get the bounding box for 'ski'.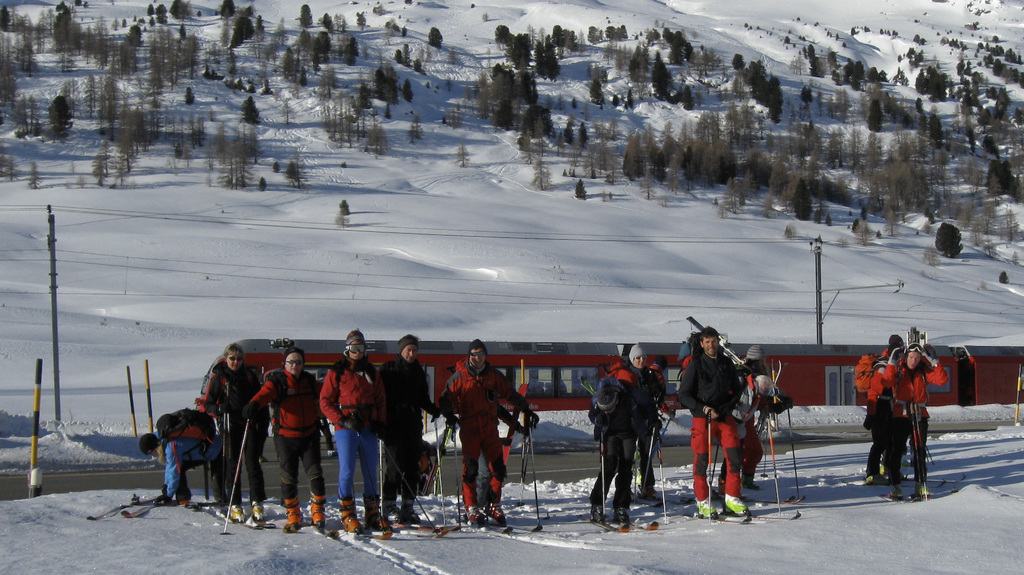
85:496:156:522.
